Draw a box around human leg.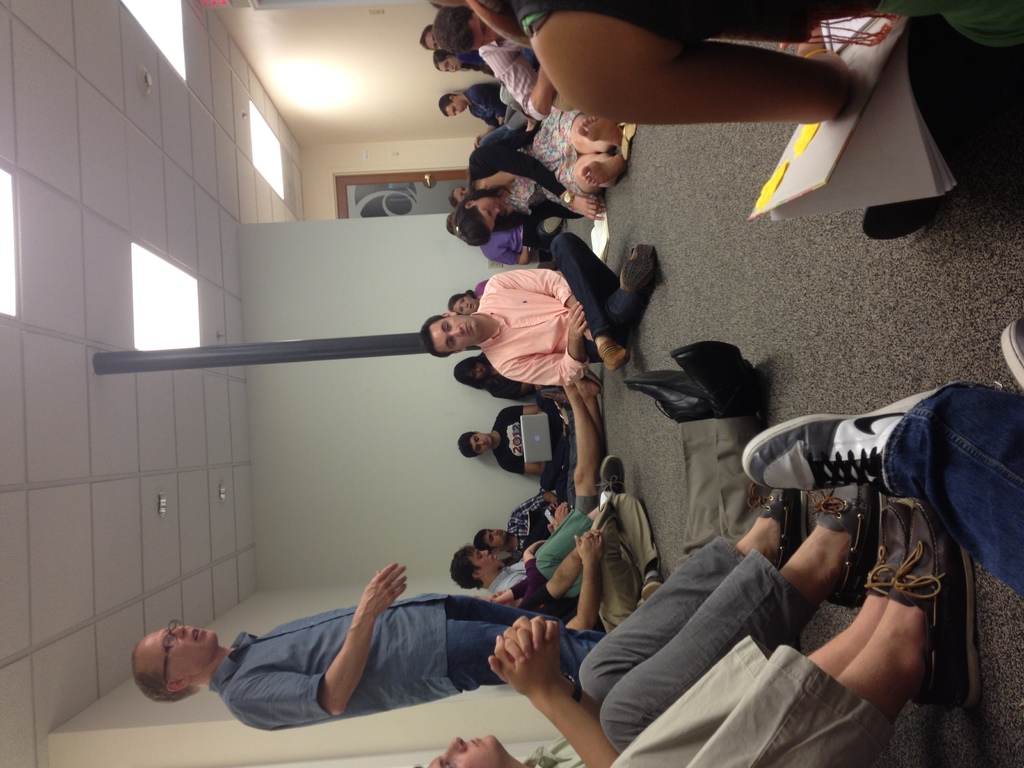
580, 372, 605, 427.
